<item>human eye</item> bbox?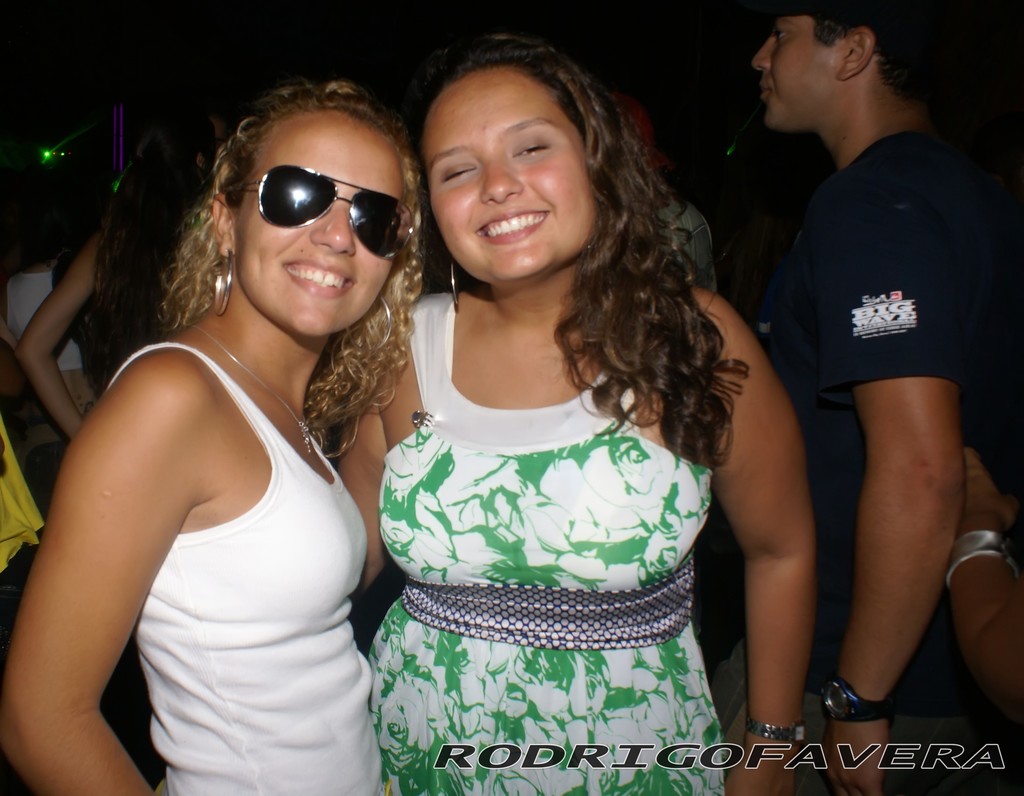
crop(439, 161, 479, 184)
